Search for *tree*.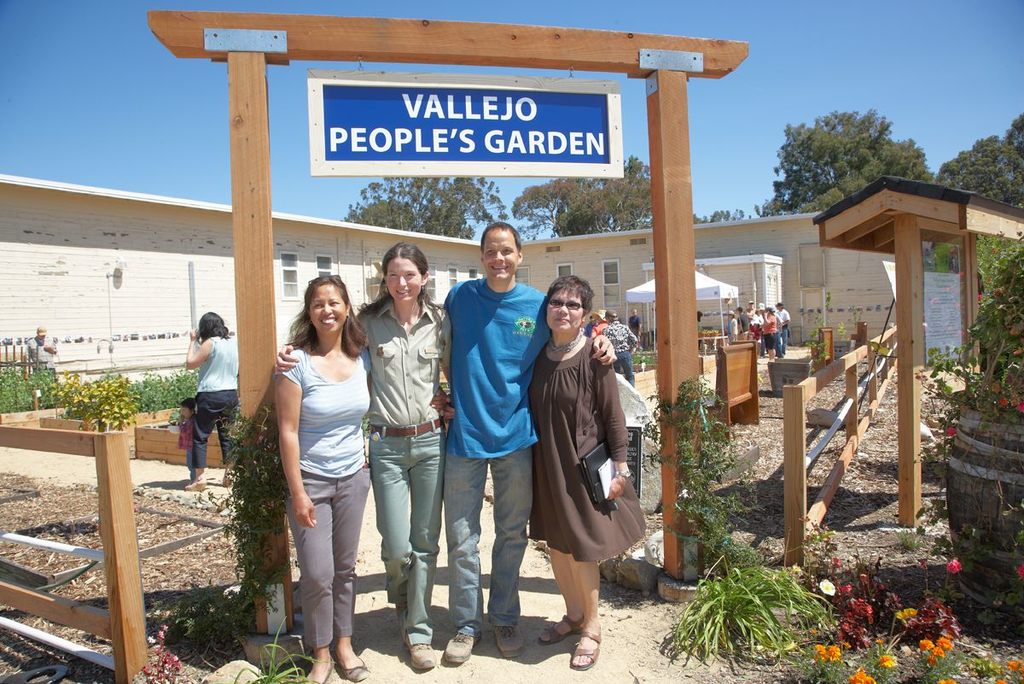
Found at crop(514, 149, 675, 238).
